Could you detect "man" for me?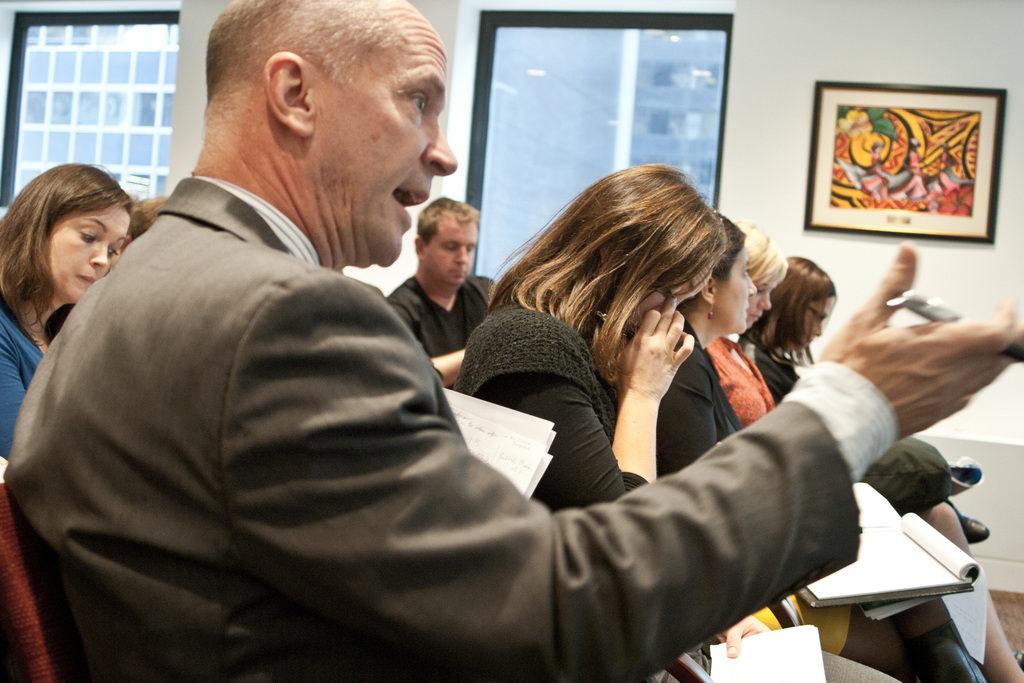
Detection result: bbox(383, 194, 510, 386).
